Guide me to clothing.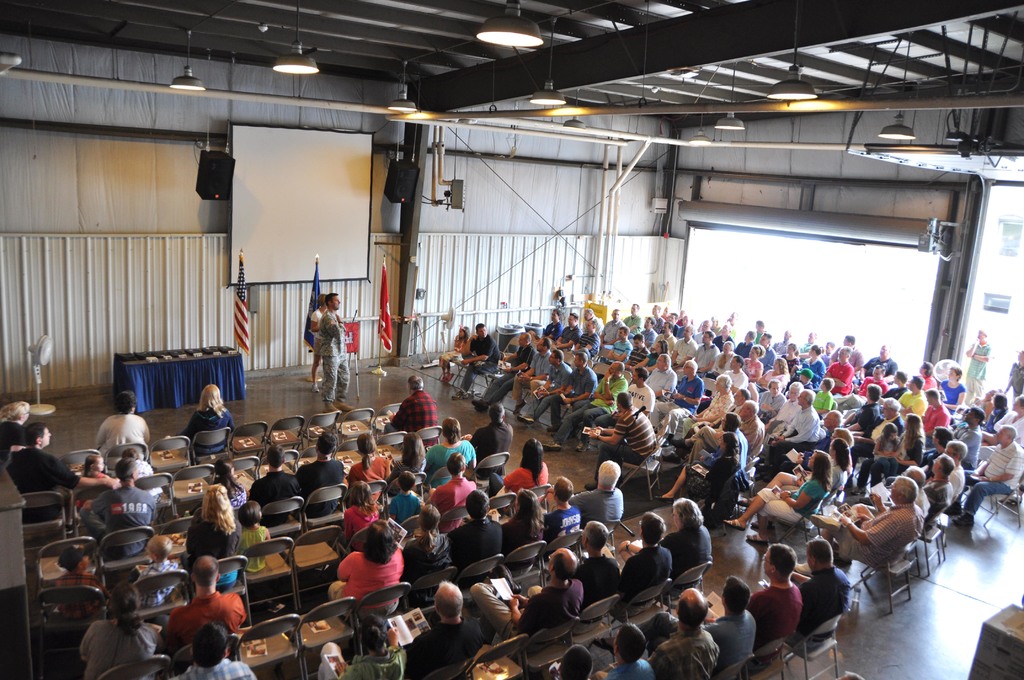
Guidance: pyautogui.locateOnScreen(422, 439, 477, 481).
